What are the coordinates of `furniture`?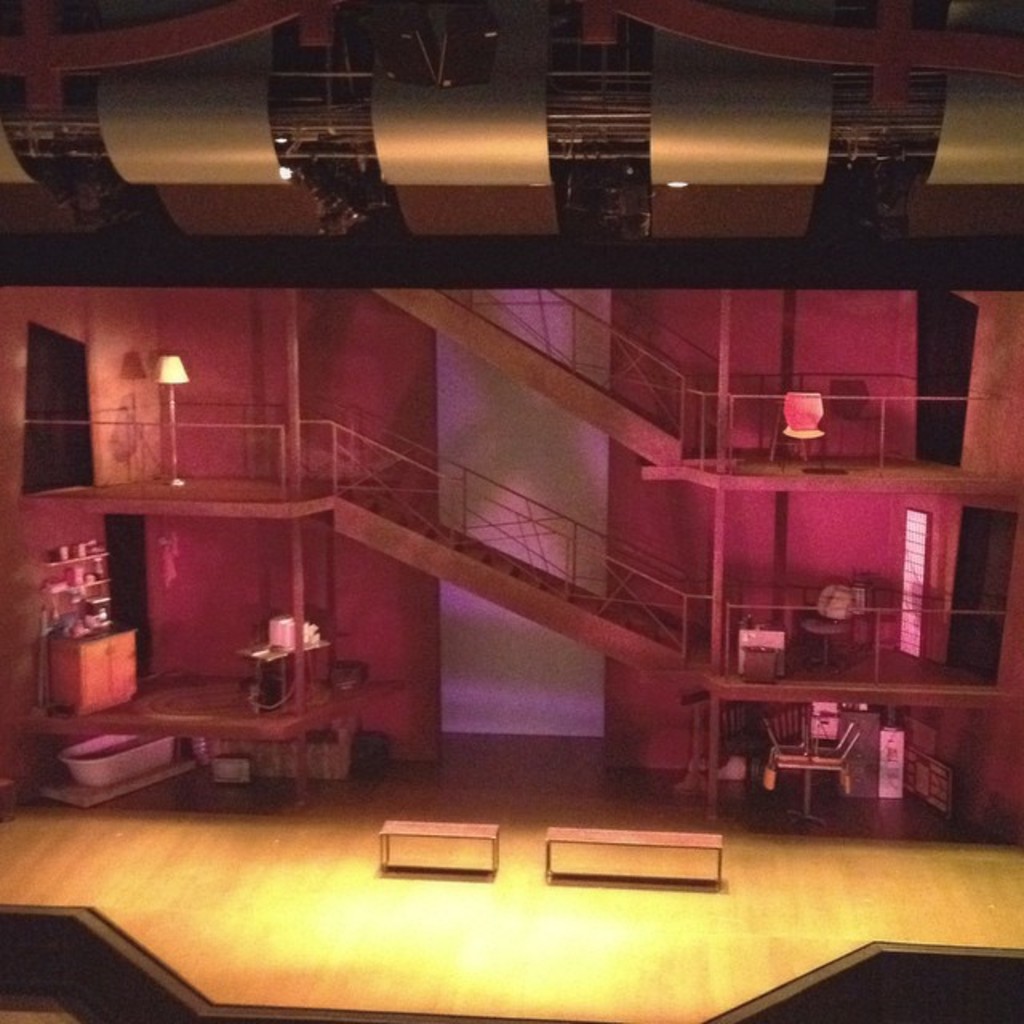
738:626:792:678.
